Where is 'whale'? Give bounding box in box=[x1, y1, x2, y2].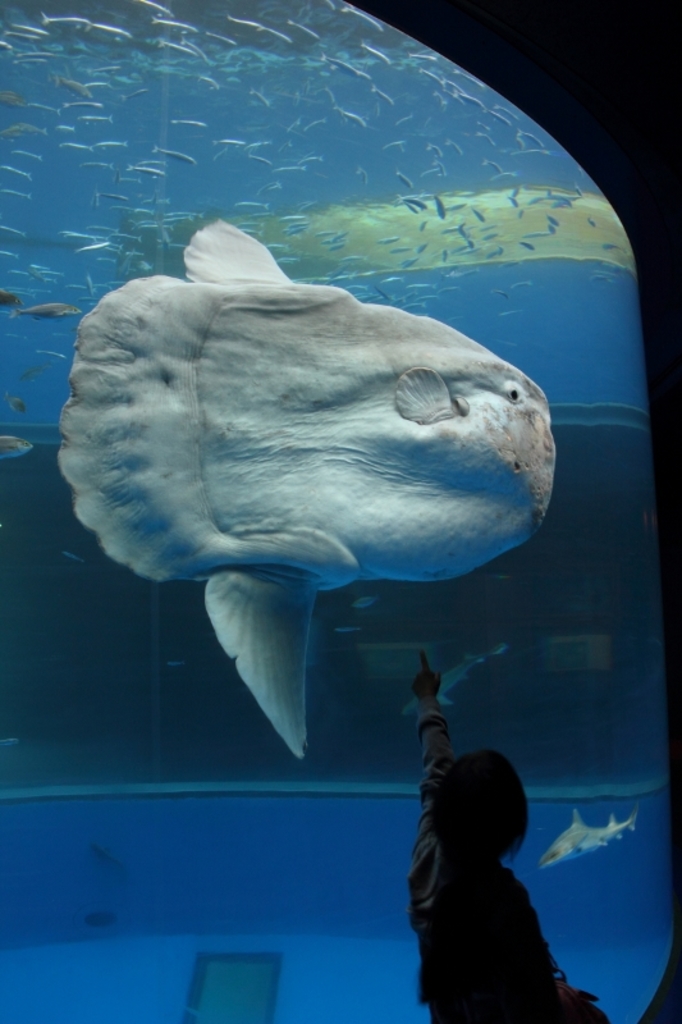
box=[44, 212, 572, 769].
